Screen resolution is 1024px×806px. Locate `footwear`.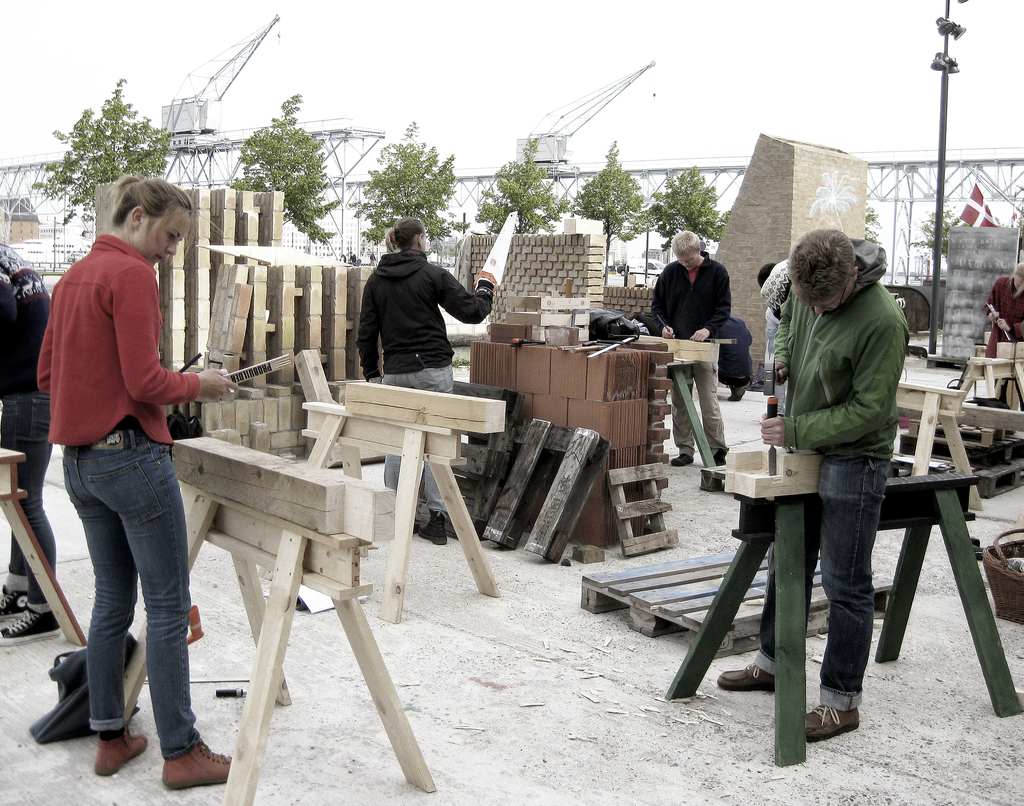
bbox=[419, 512, 451, 549].
